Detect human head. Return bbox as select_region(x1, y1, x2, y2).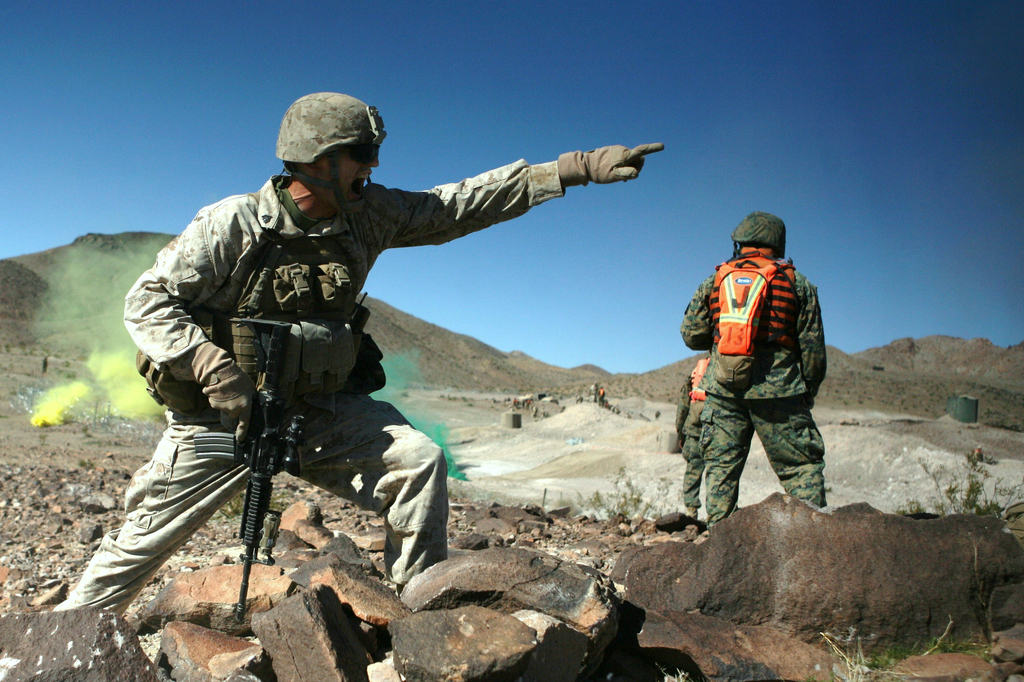
select_region(273, 92, 394, 222).
